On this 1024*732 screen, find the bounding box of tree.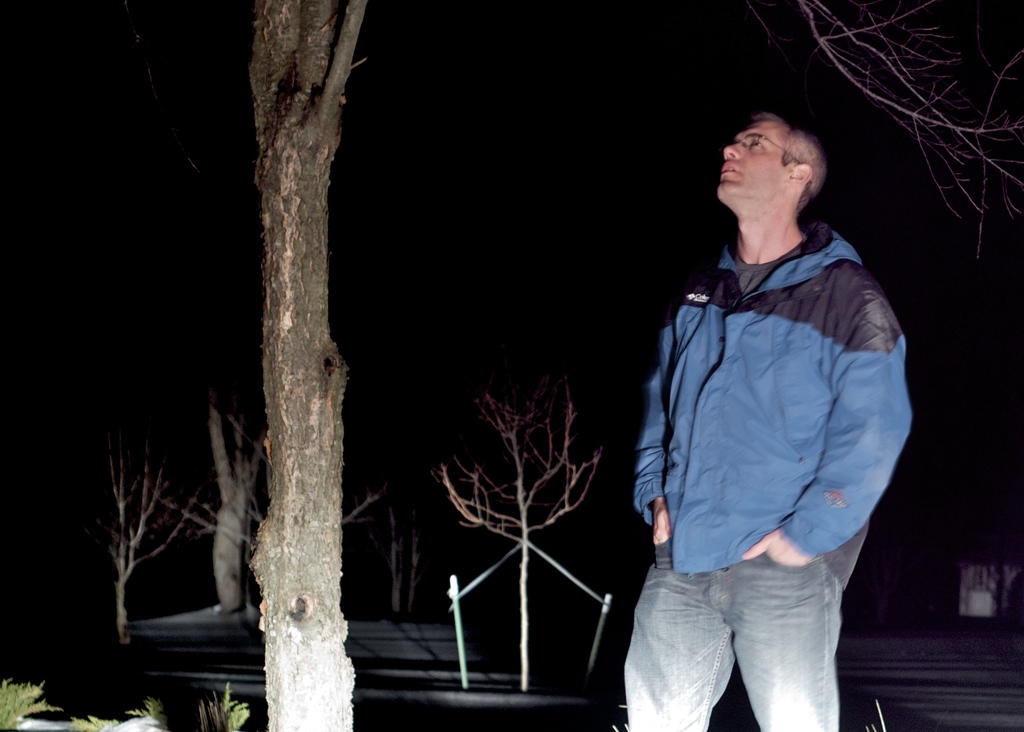
Bounding box: [x1=757, y1=0, x2=1023, y2=258].
